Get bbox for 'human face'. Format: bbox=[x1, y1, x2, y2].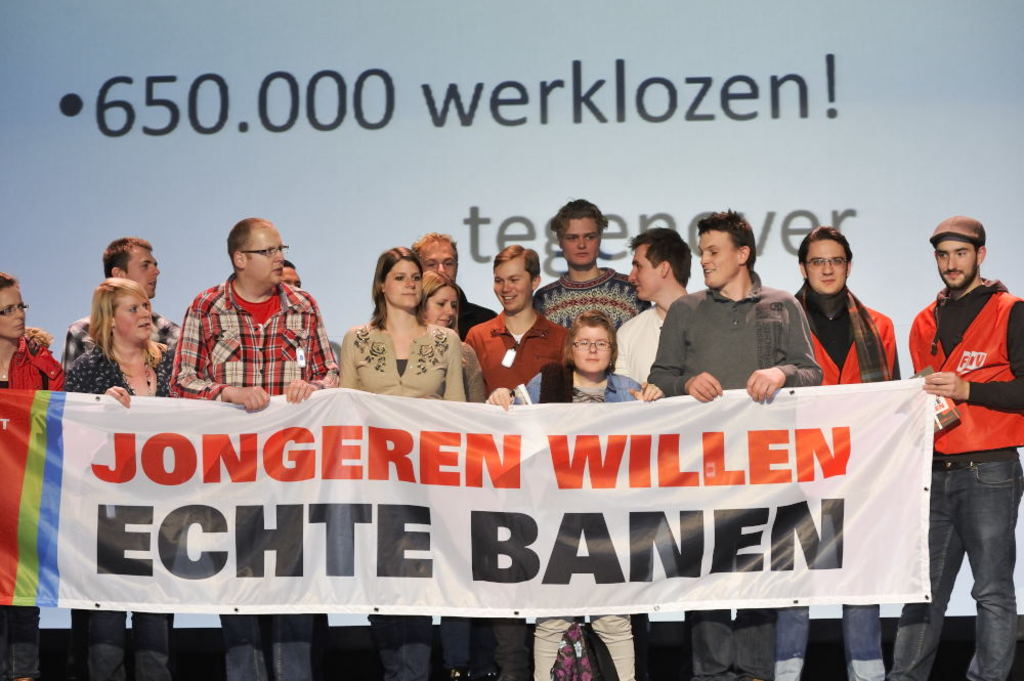
bbox=[698, 230, 737, 289].
